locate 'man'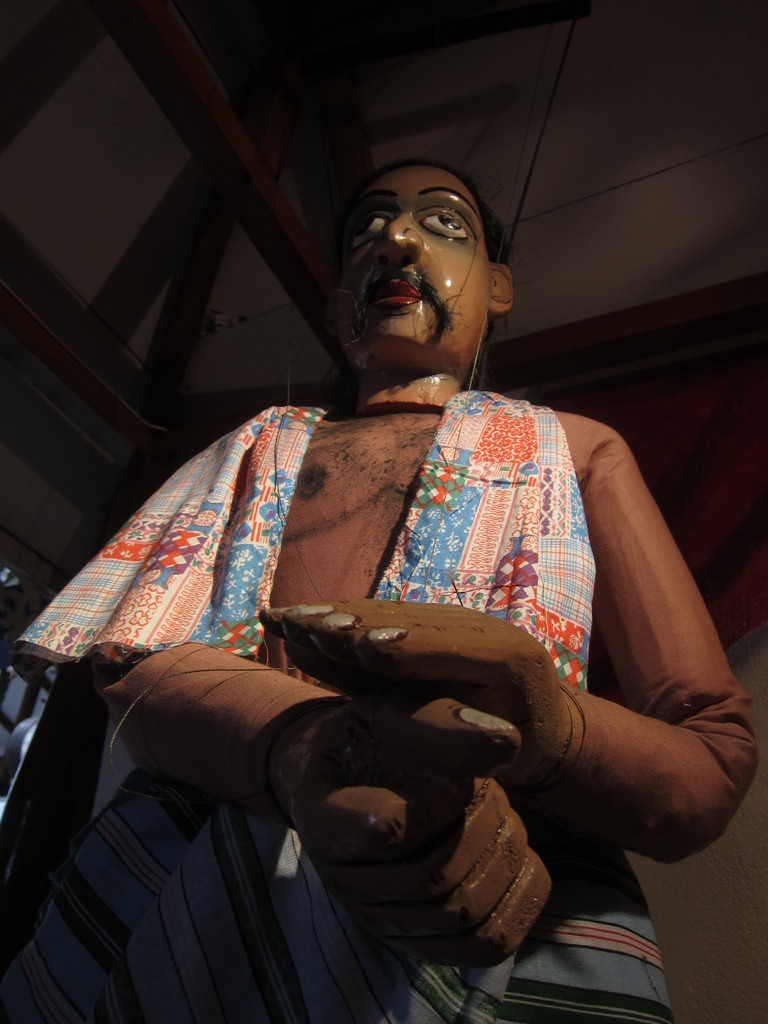
rect(0, 160, 763, 1023)
